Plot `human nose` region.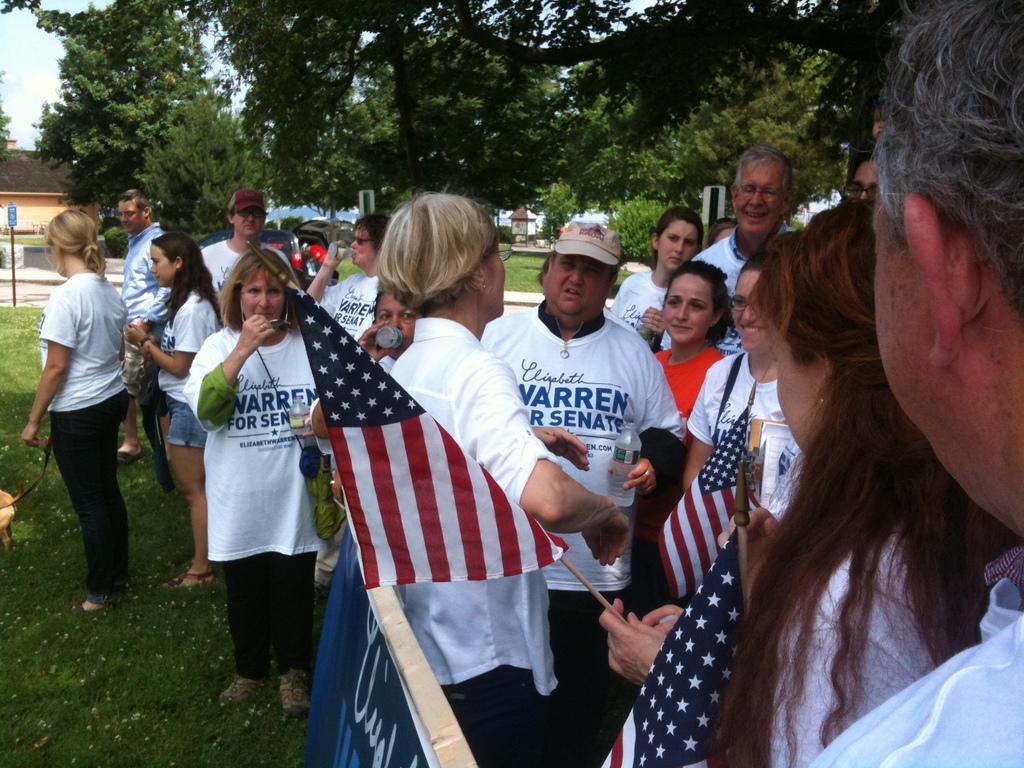
Plotted at [left=350, top=240, right=360, bottom=249].
